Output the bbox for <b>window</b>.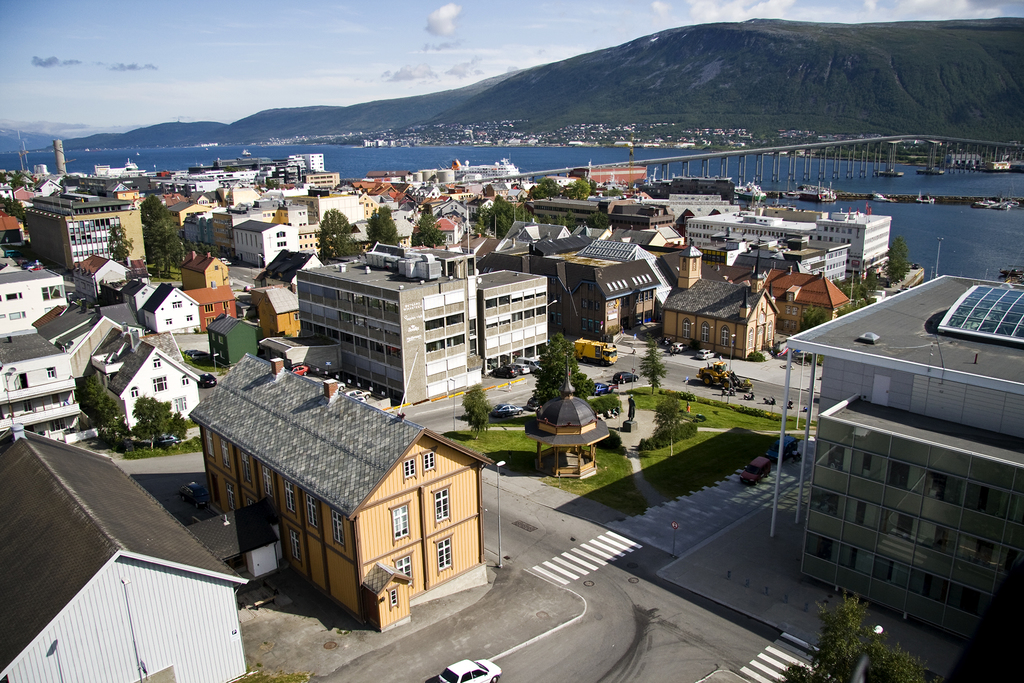
(left=744, top=327, right=753, bottom=349).
